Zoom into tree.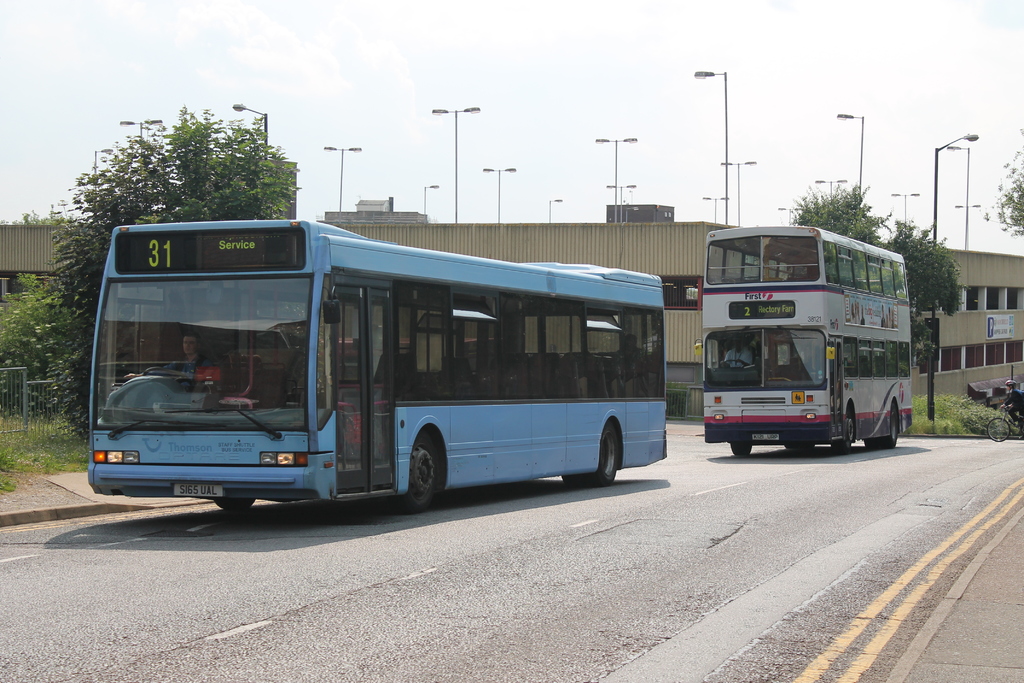
Zoom target: [left=54, top=106, right=300, bottom=439].
